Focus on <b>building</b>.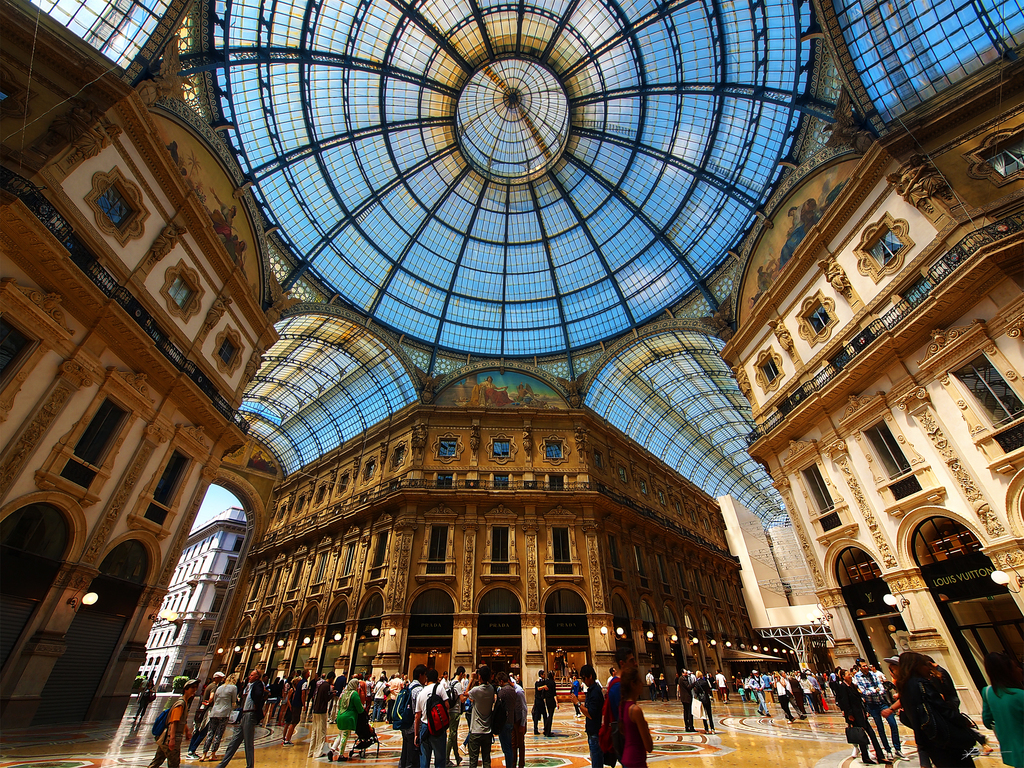
Focused at [0,0,1023,767].
